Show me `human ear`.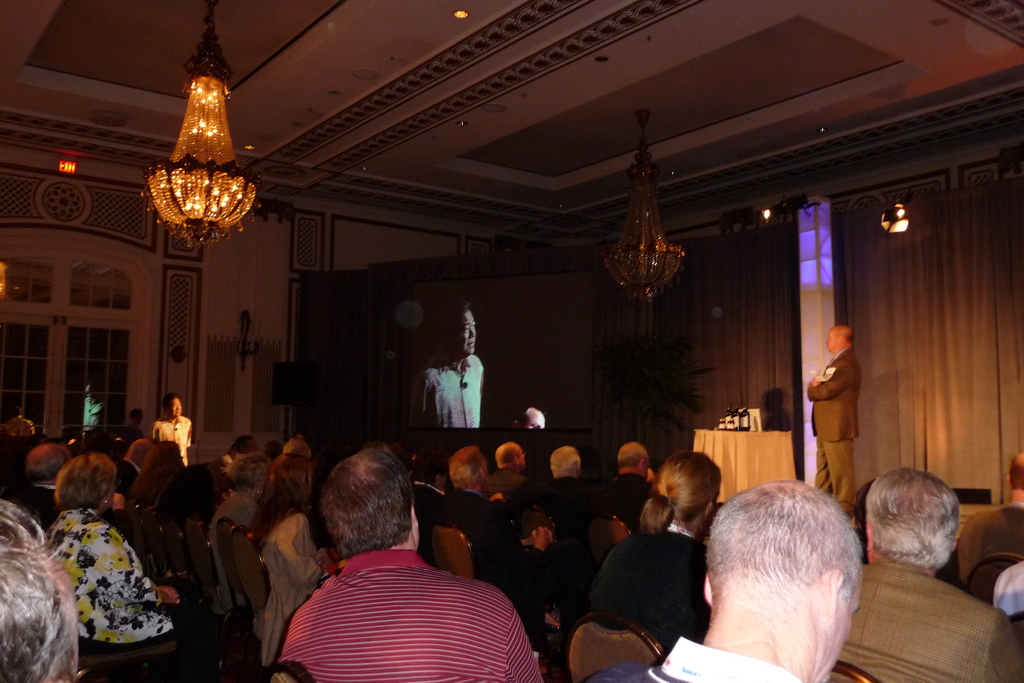
`human ear` is here: {"left": 703, "top": 572, "right": 716, "bottom": 610}.
